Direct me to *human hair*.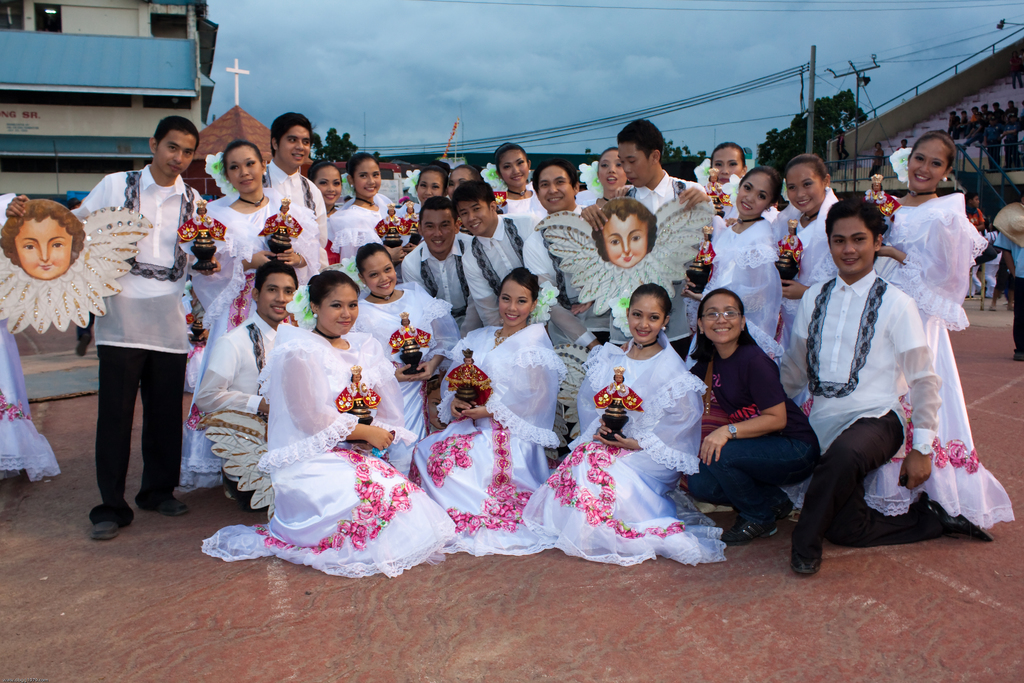
Direction: locate(736, 165, 785, 207).
